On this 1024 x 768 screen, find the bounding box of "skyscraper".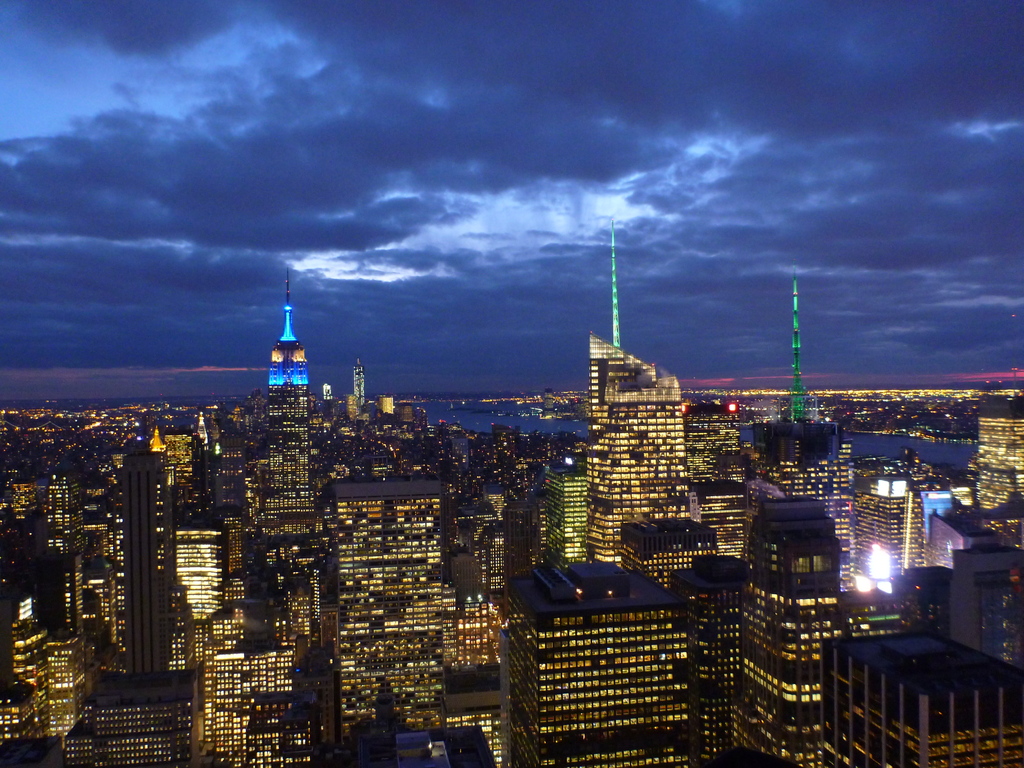
Bounding box: region(536, 317, 719, 563).
